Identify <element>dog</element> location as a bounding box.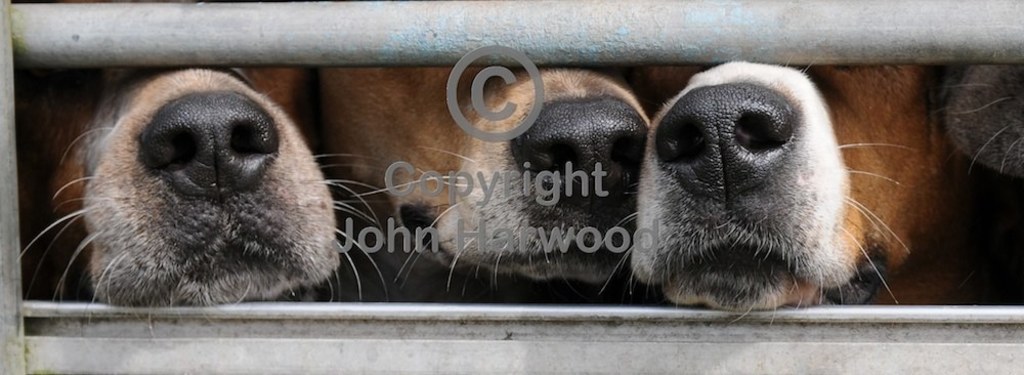
x1=318 y1=56 x2=652 y2=303.
